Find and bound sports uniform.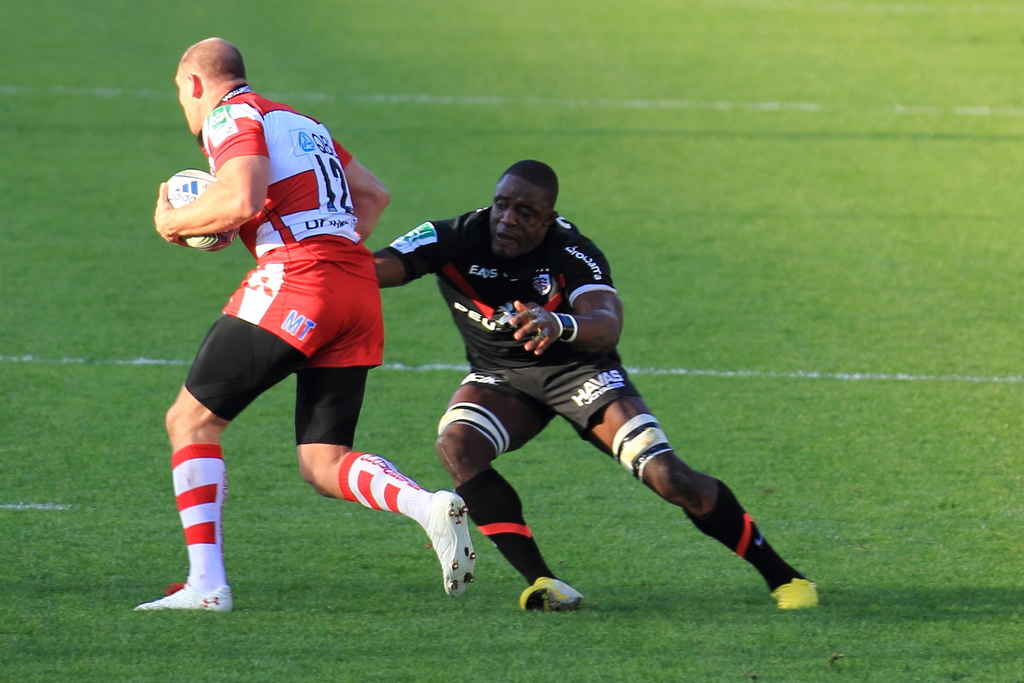
Bound: pyautogui.locateOnScreen(383, 201, 823, 616).
